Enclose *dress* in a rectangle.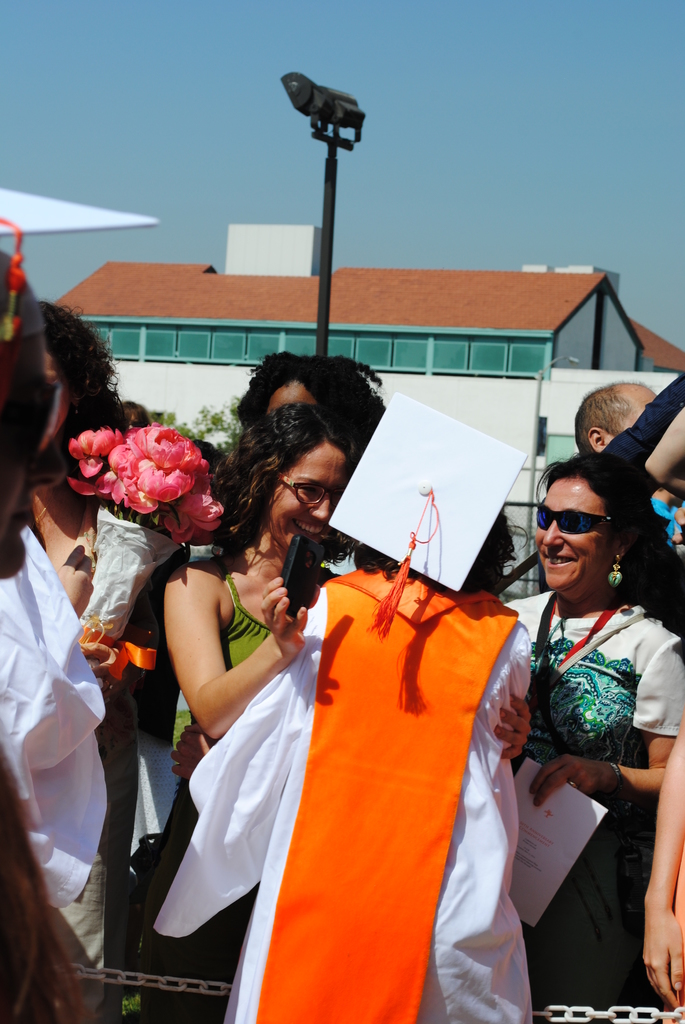
[510, 581, 665, 955].
